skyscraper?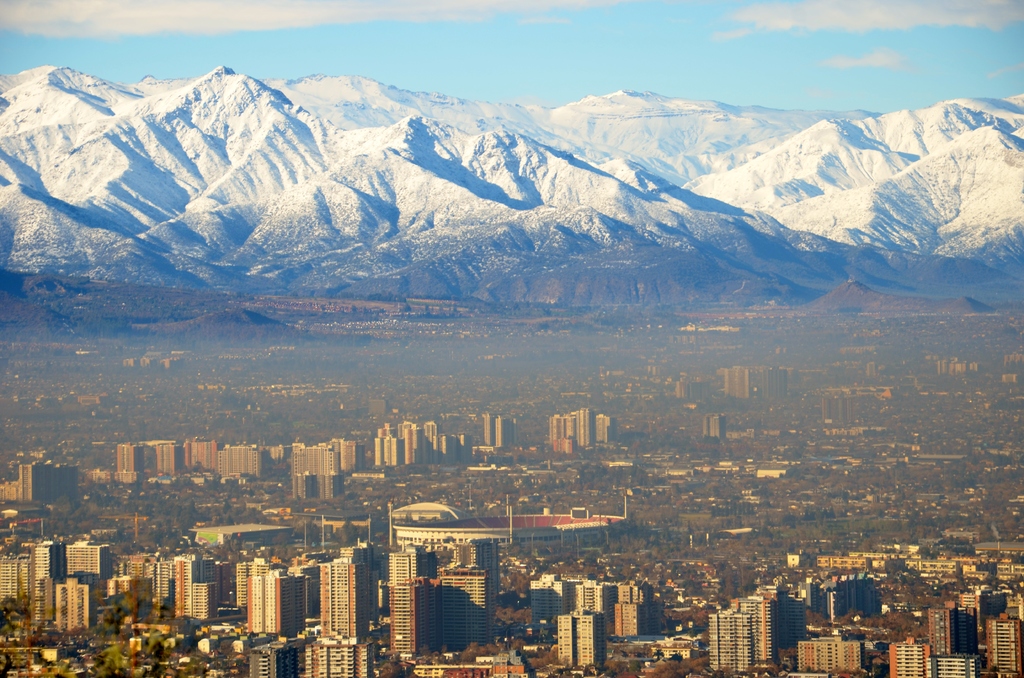
(319,560,369,641)
